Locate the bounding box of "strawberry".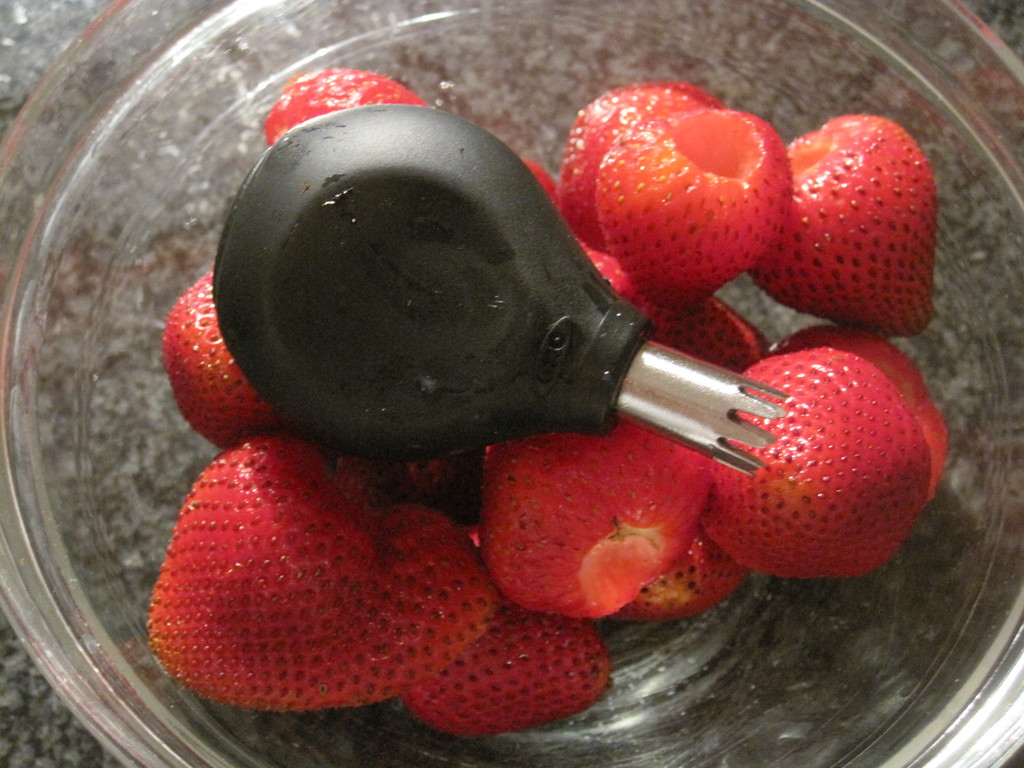
Bounding box: [484,417,725,641].
